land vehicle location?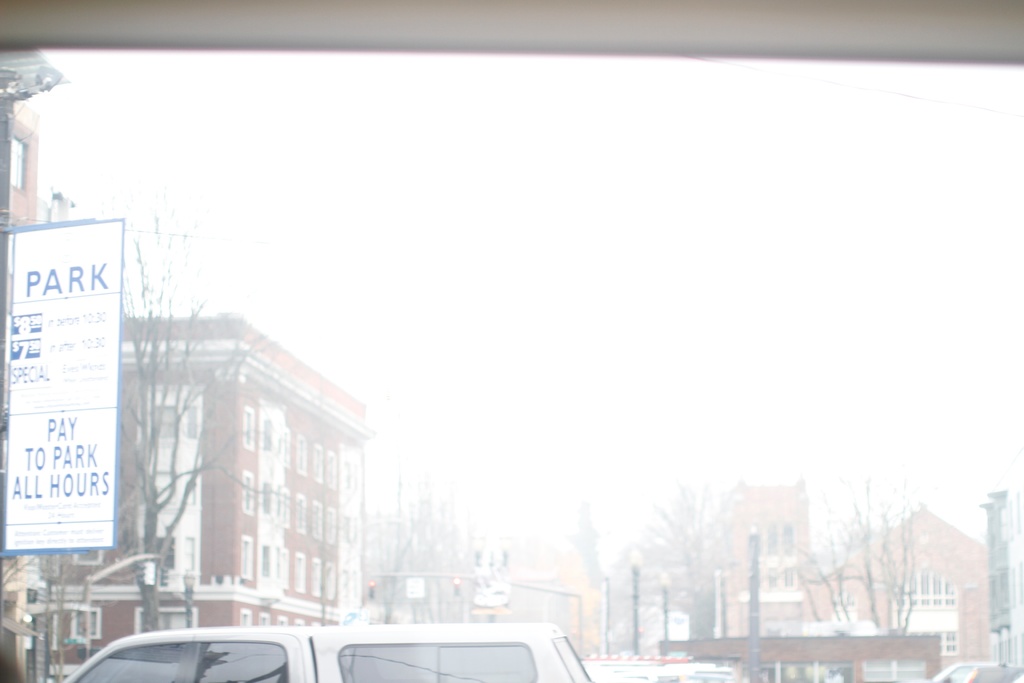
(left=963, top=662, right=1021, bottom=682)
